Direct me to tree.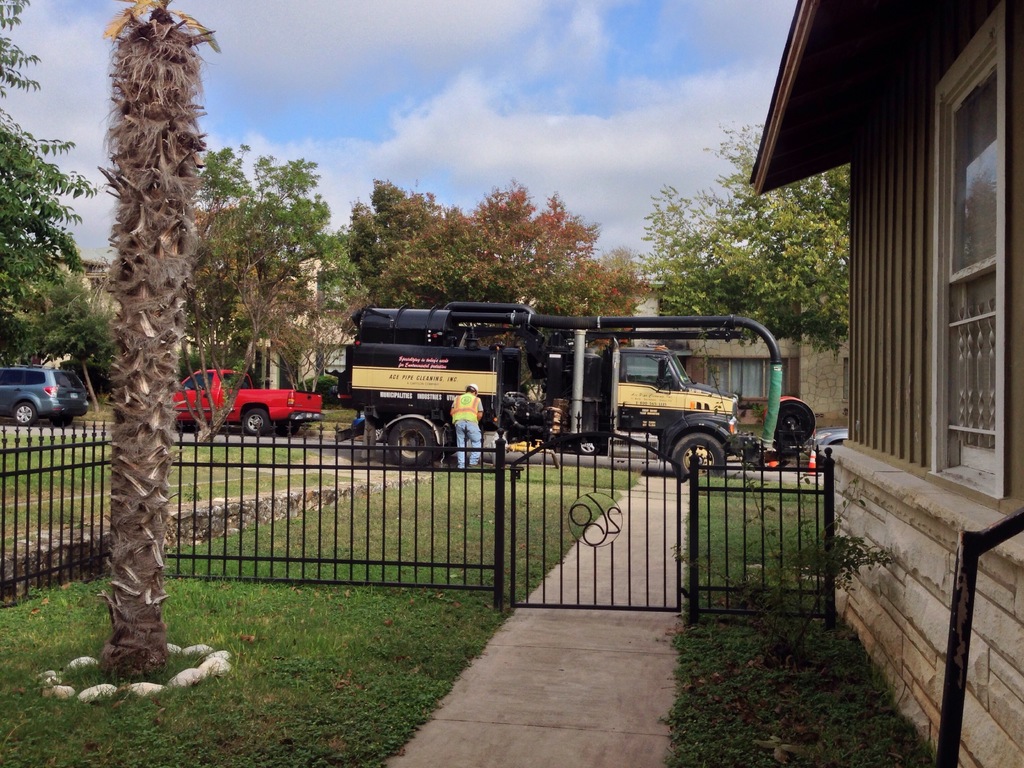
Direction: box(639, 111, 850, 346).
